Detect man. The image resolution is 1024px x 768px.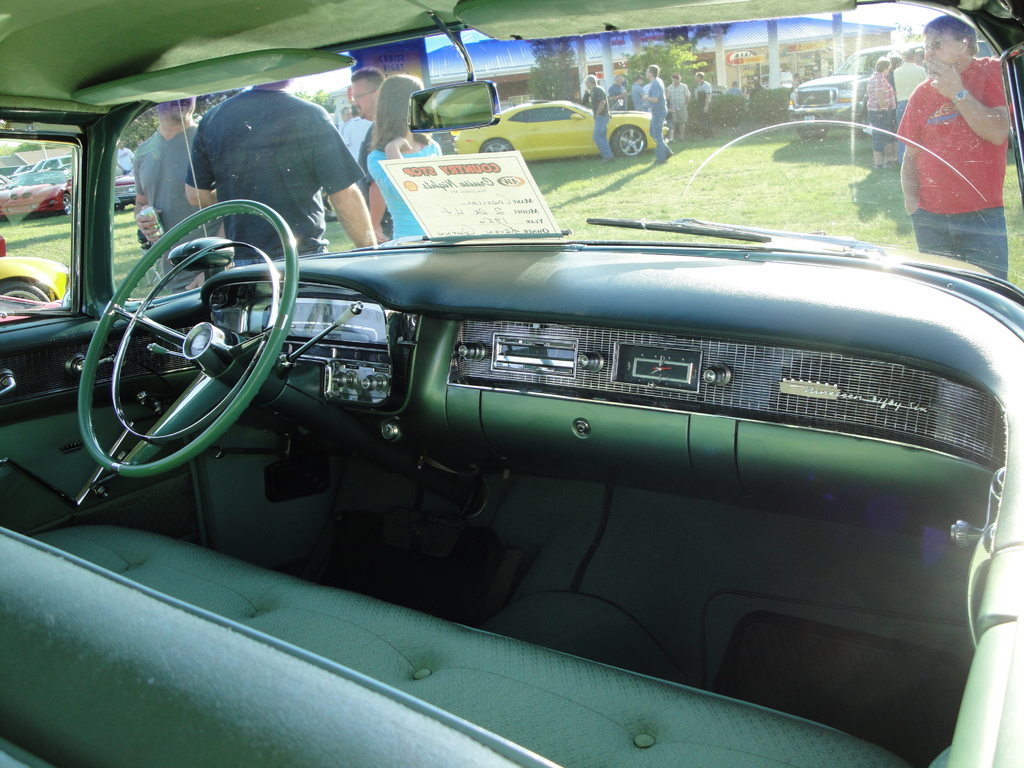
580:73:625:170.
